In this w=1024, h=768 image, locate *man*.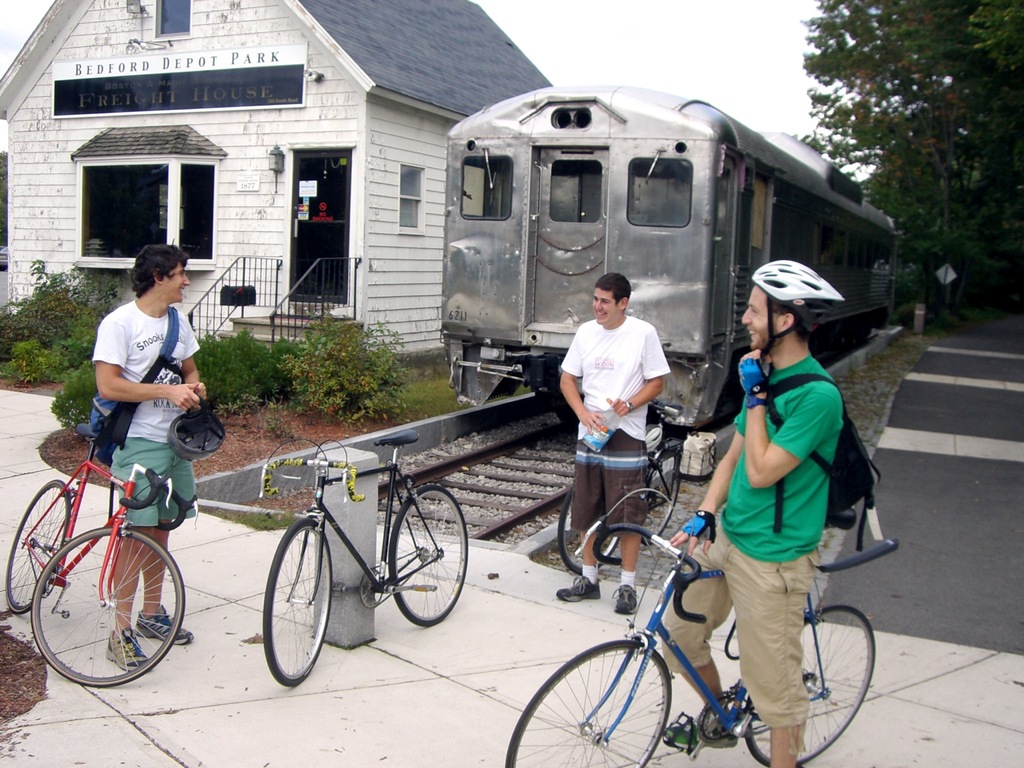
Bounding box: left=654, top=252, right=846, bottom=767.
